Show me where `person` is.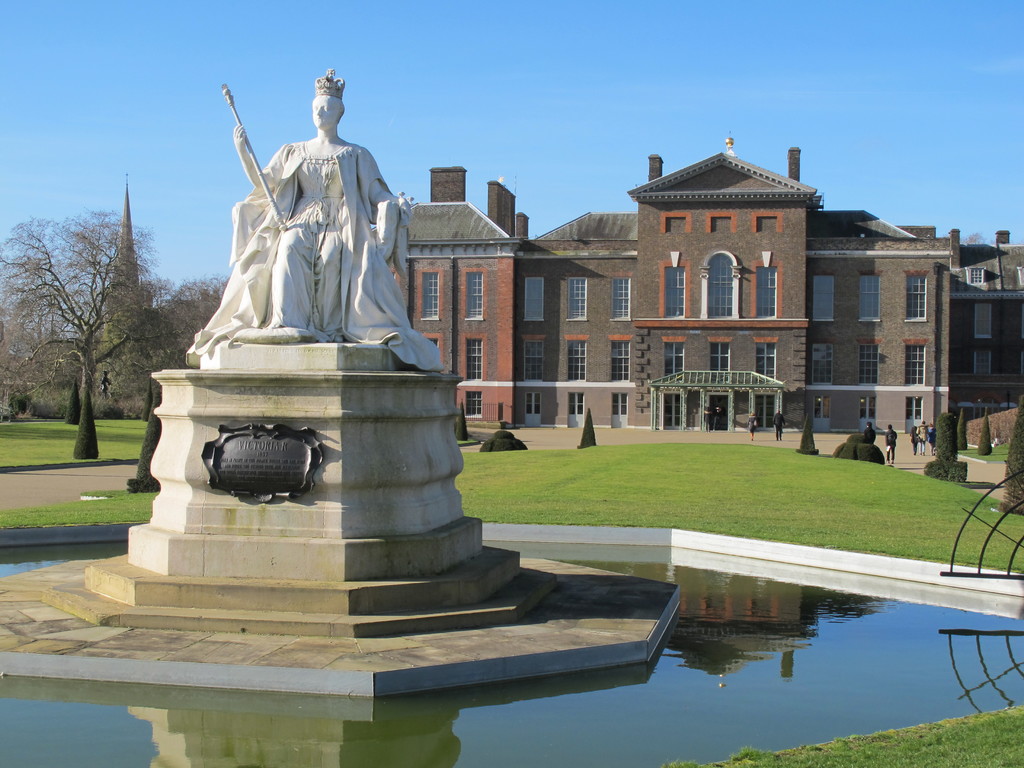
`person` is at locate(184, 92, 445, 375).
